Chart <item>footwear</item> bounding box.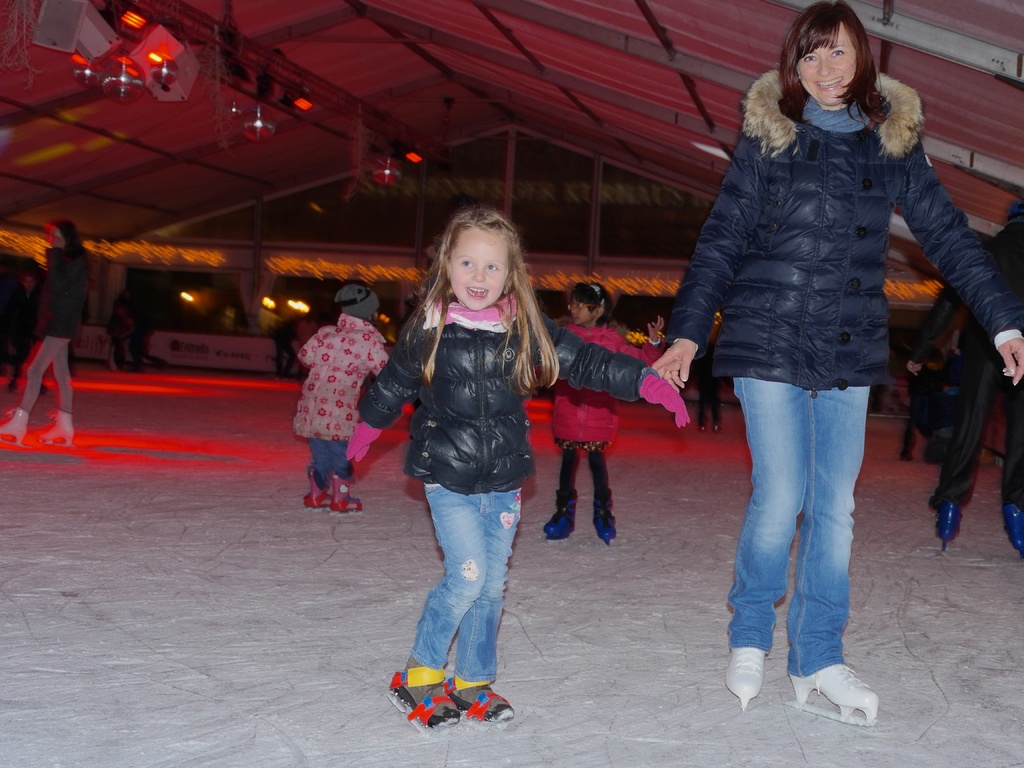
Charted: (931, 493, 963, 540).
